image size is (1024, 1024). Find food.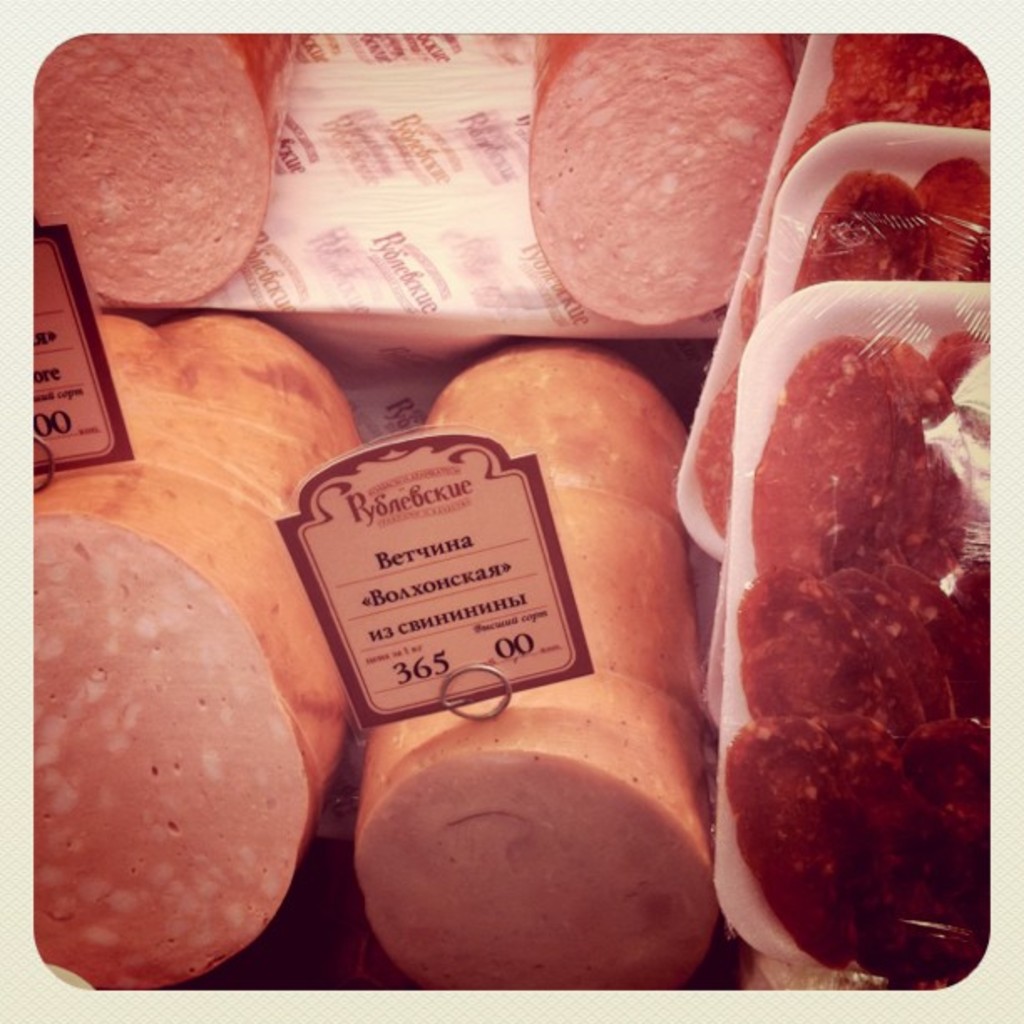
bbox=(353, 336, 730, 991).
